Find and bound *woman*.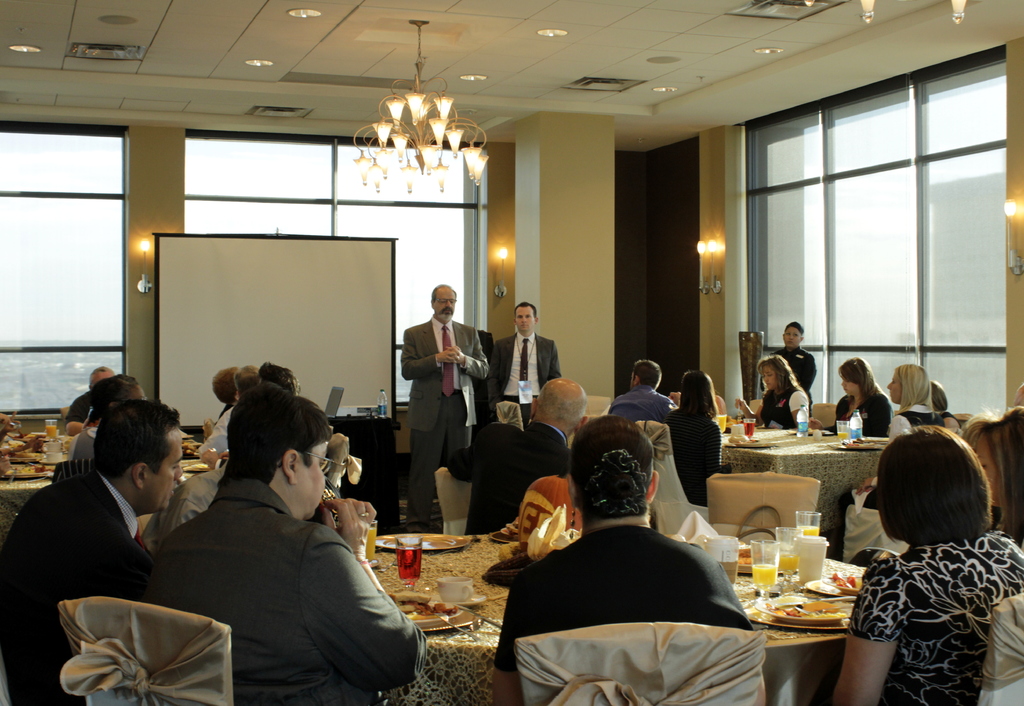
Bound: [875,351,938,428].
